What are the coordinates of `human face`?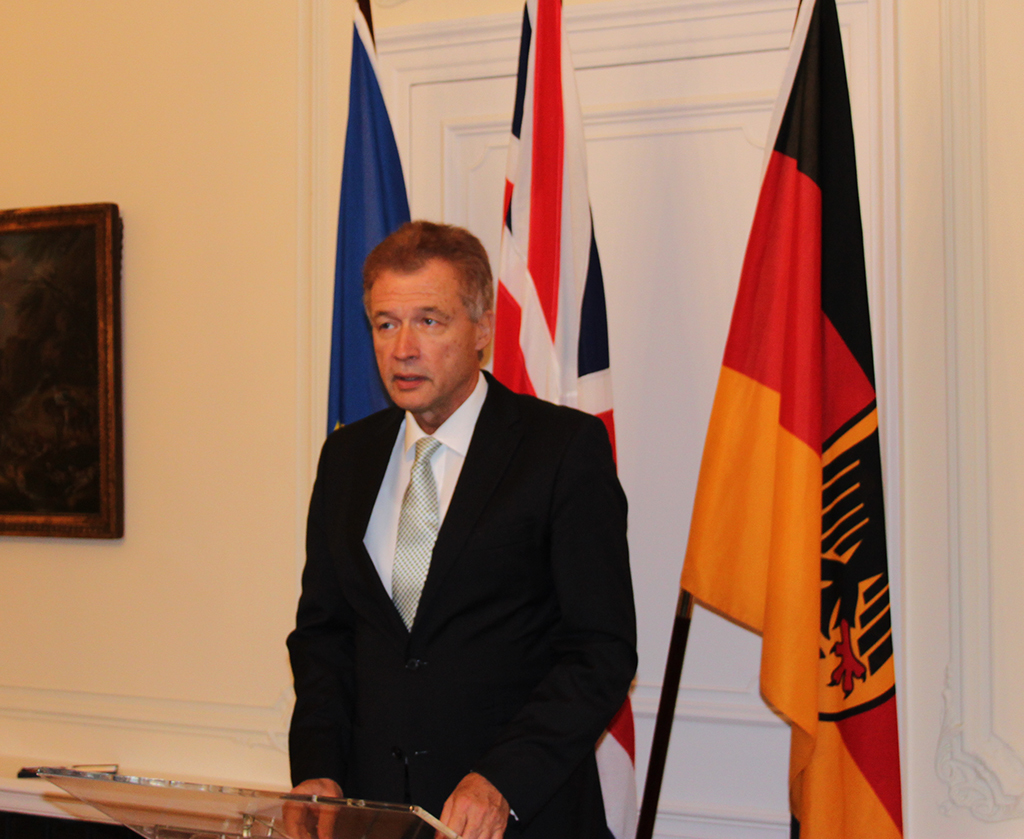
371, 273, 477, 411.
